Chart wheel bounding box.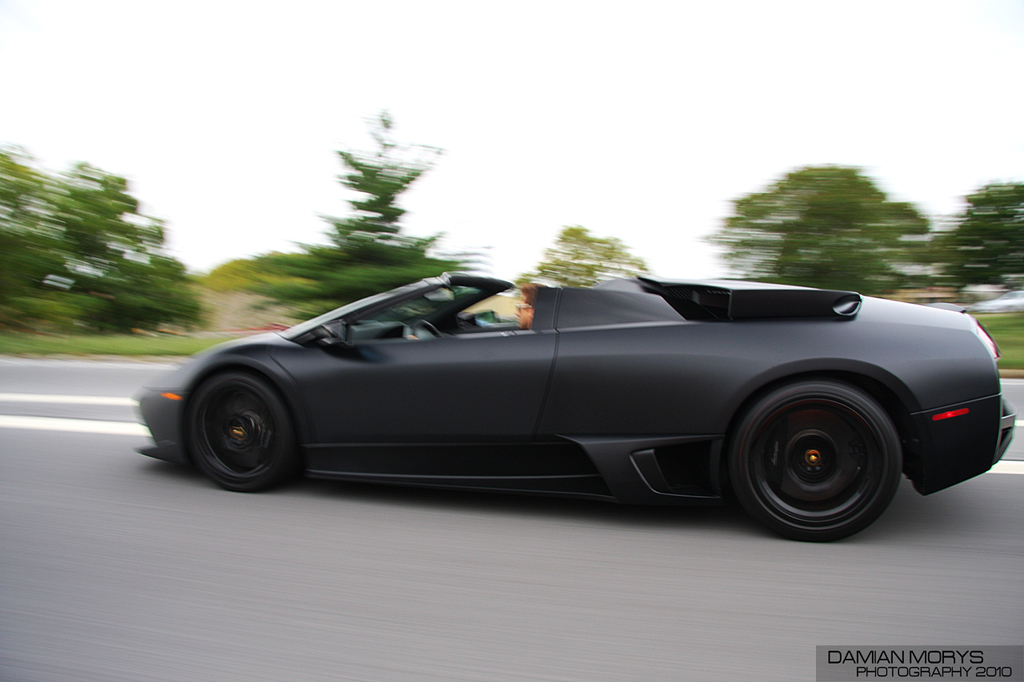
Charted: pyautogui.locateOnScreen(188, 373, 295, 493).
